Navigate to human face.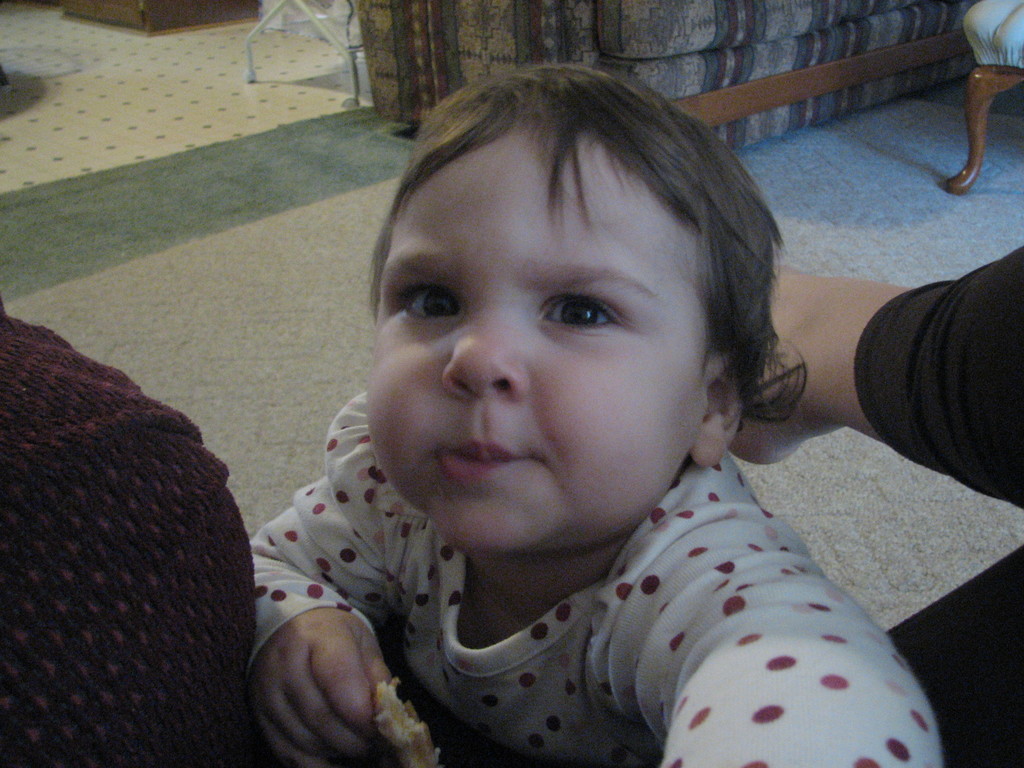
Navigation target: {"left": 366, "top": 147, "right": 707, "bottom": 567}.
